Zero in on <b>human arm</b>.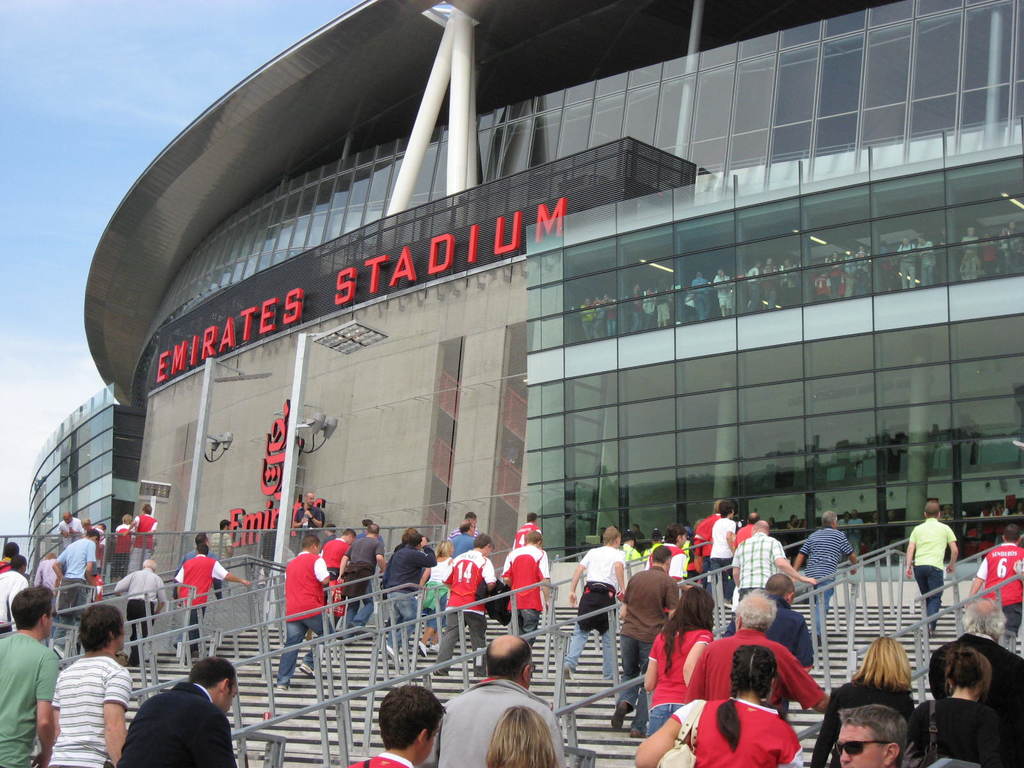
Zeroed in: <region>52, 547, 68, 579</region>.
